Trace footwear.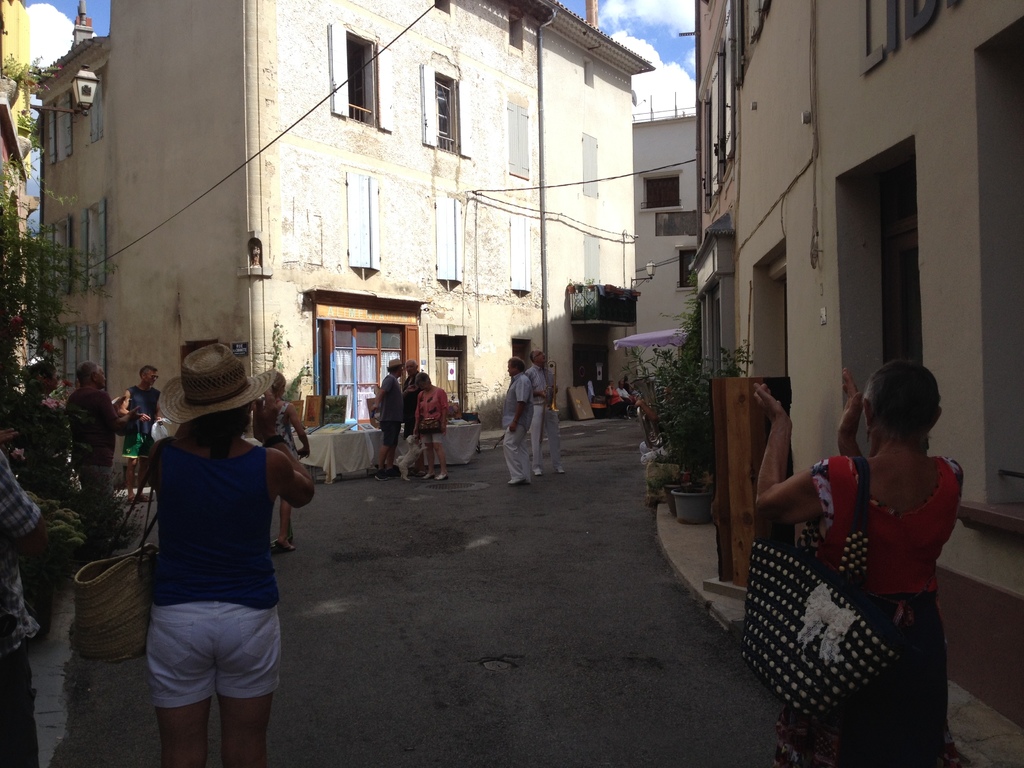
Traced to <box>554,466,564,477</box>.
